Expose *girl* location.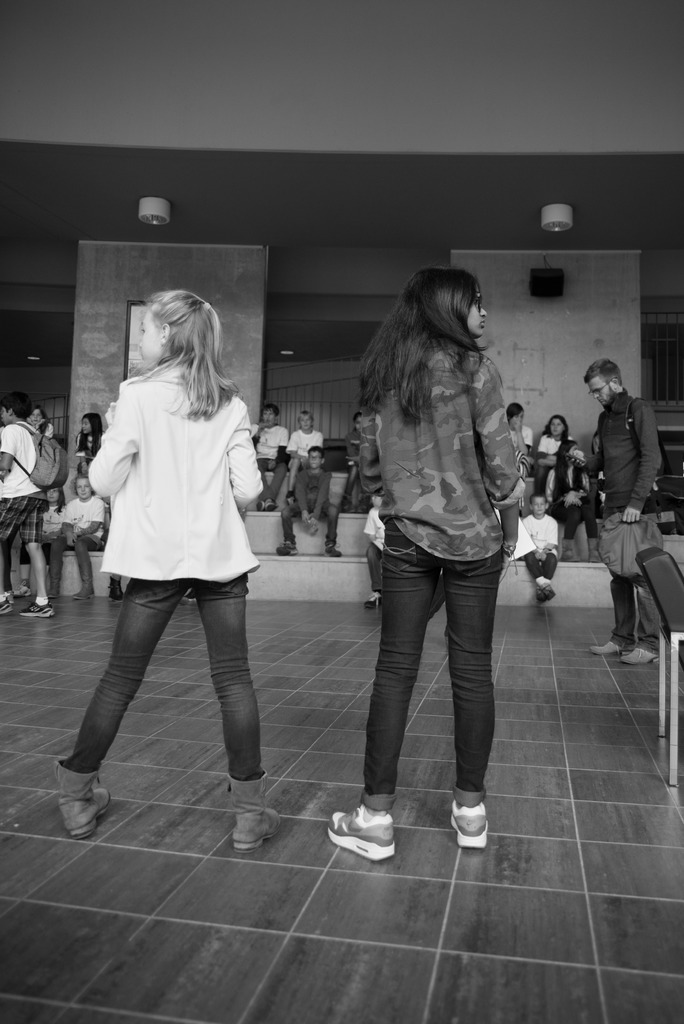
Exposed at [x1=541, y1=438, x2=594, y2=565].
